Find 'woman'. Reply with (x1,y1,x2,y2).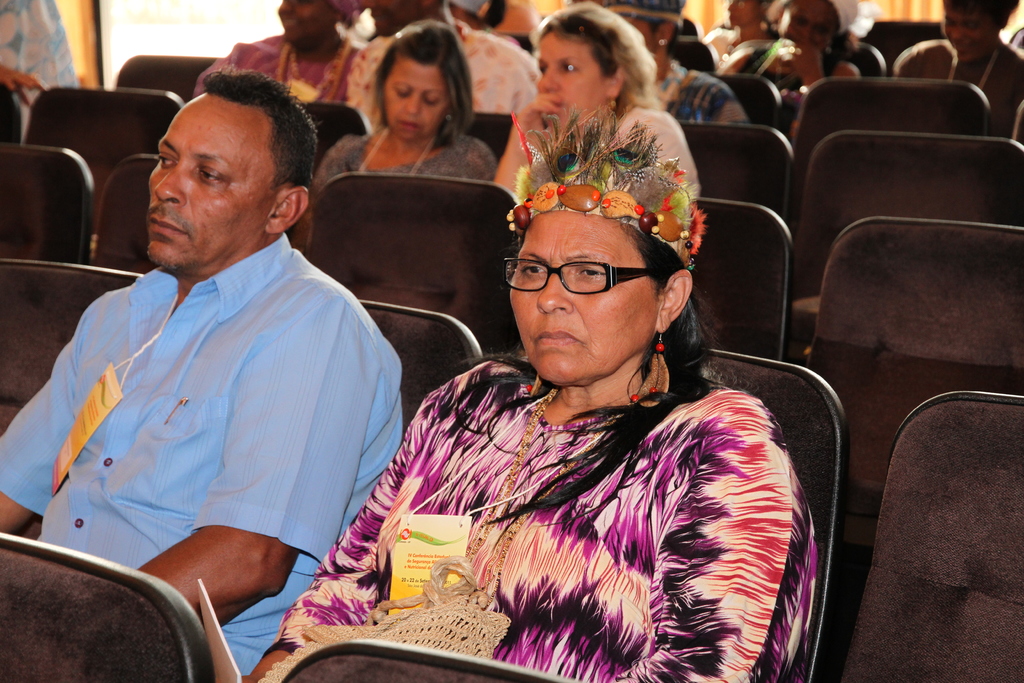
(485,5,708,206).
